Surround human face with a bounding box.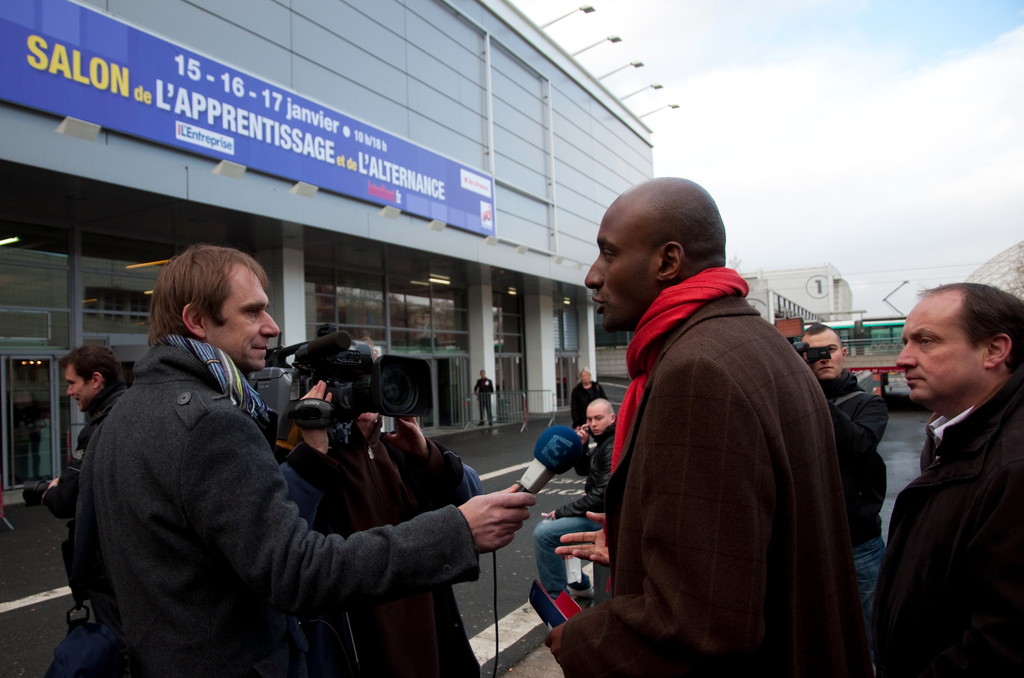
[897,290,984,406].
